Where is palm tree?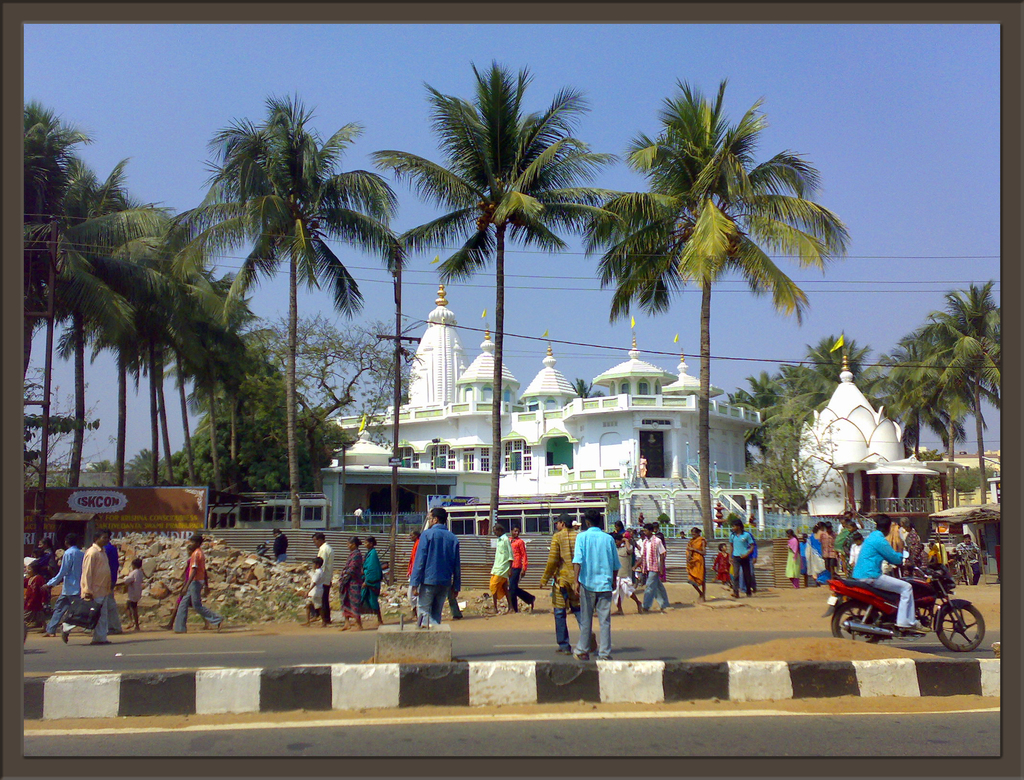
{"left": 21, "top": 97, "right": 100, "bottom": 351}.
